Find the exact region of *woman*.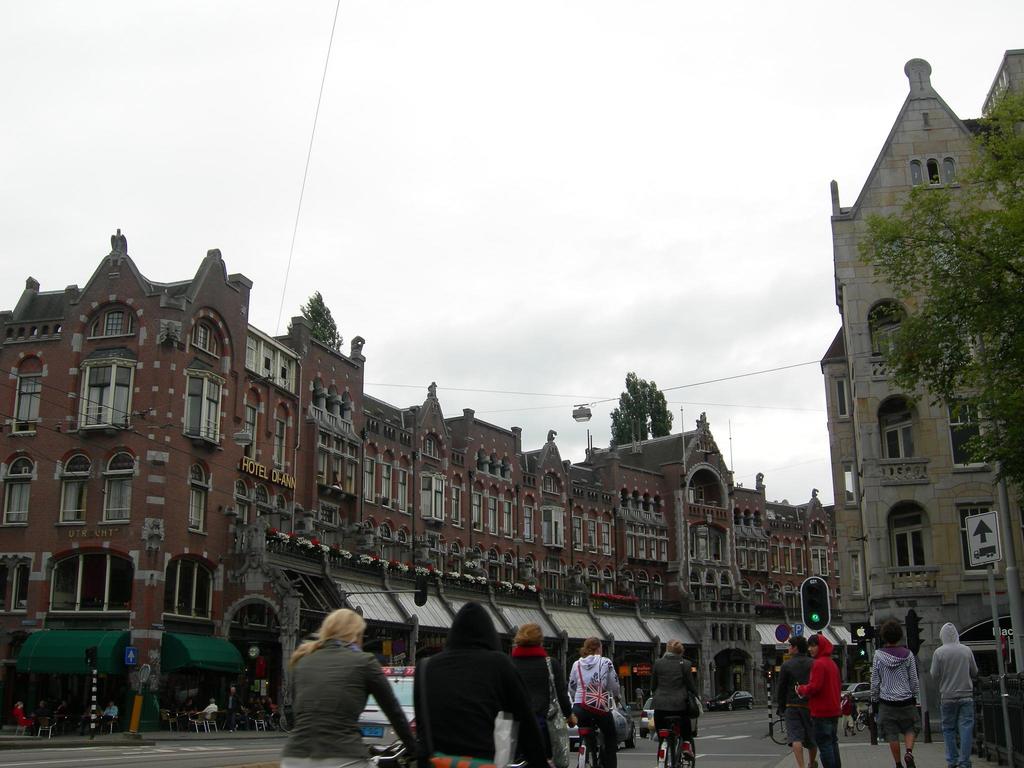
Exact region: detection(563, 635, 624, 767).
